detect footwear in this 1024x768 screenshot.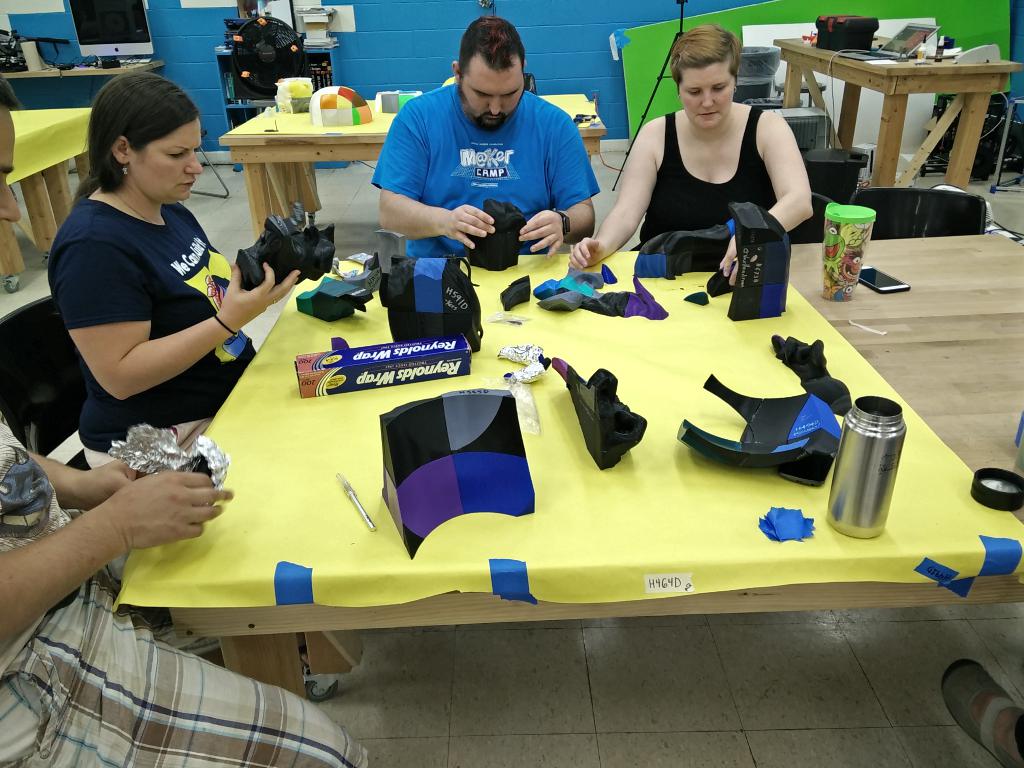
Detection: bbox=[940, 662, 1023, 767].
